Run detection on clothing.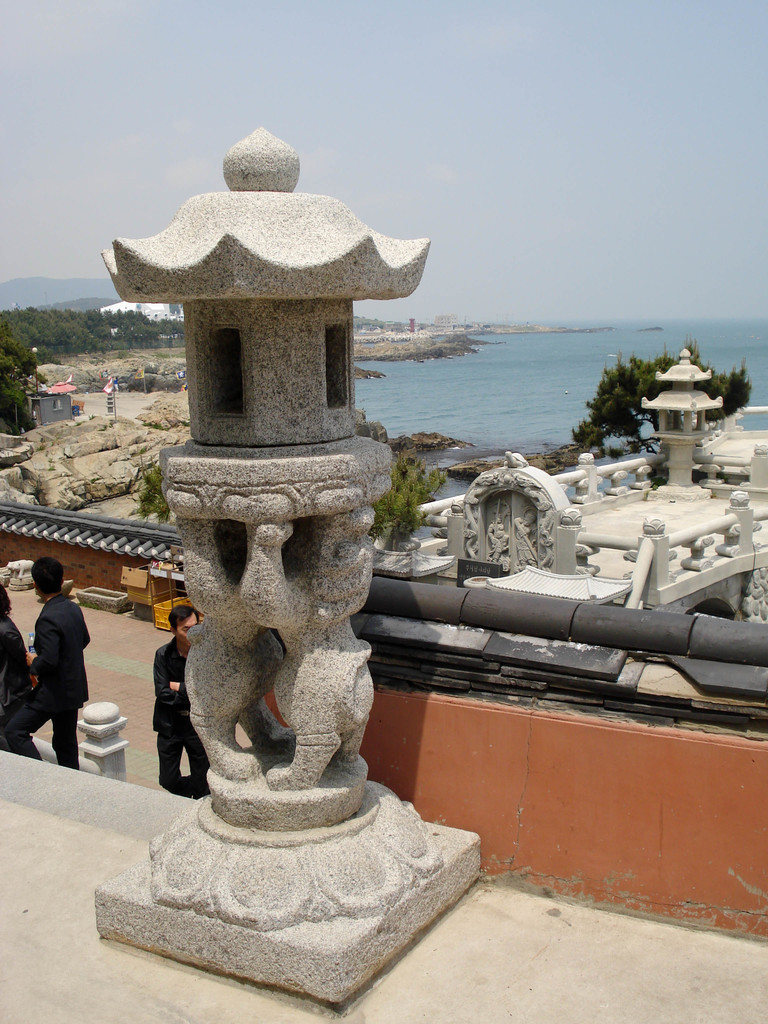
Result: l=0, t=590, r=90, b=770.
